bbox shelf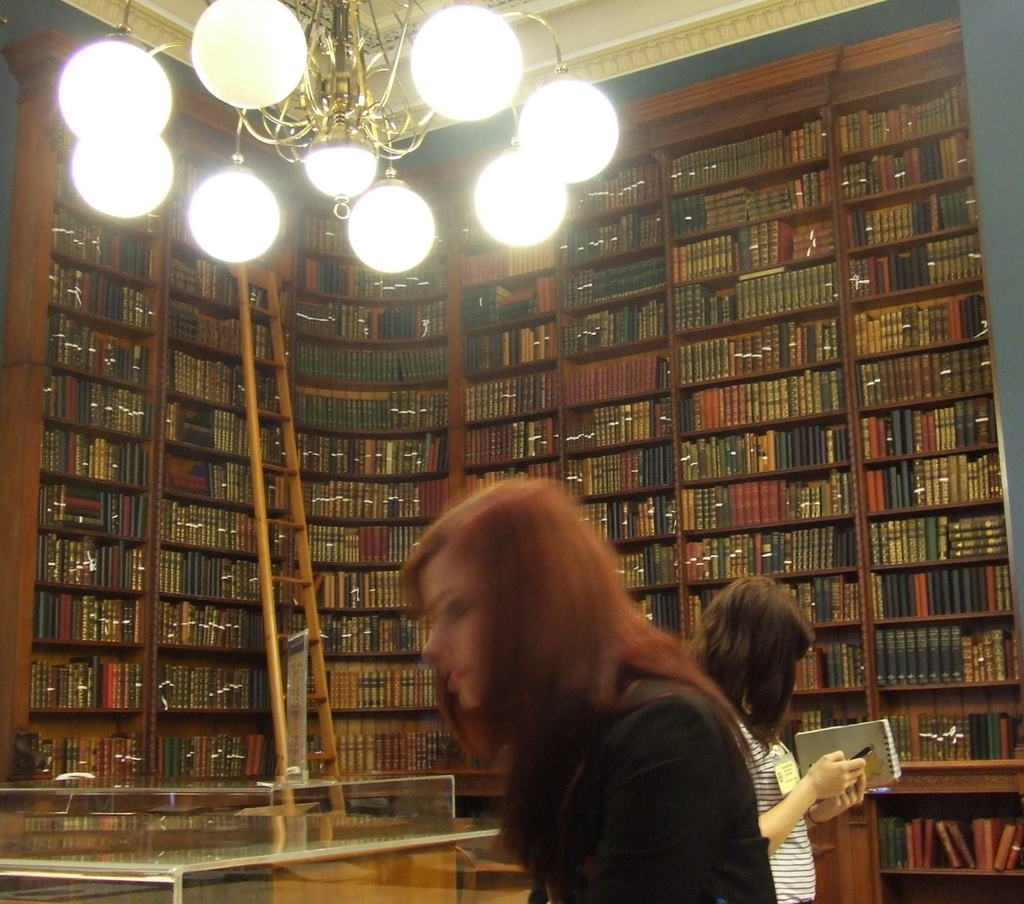
{"left": 231, "top": 237, "right": 293, "bottom": 290}
